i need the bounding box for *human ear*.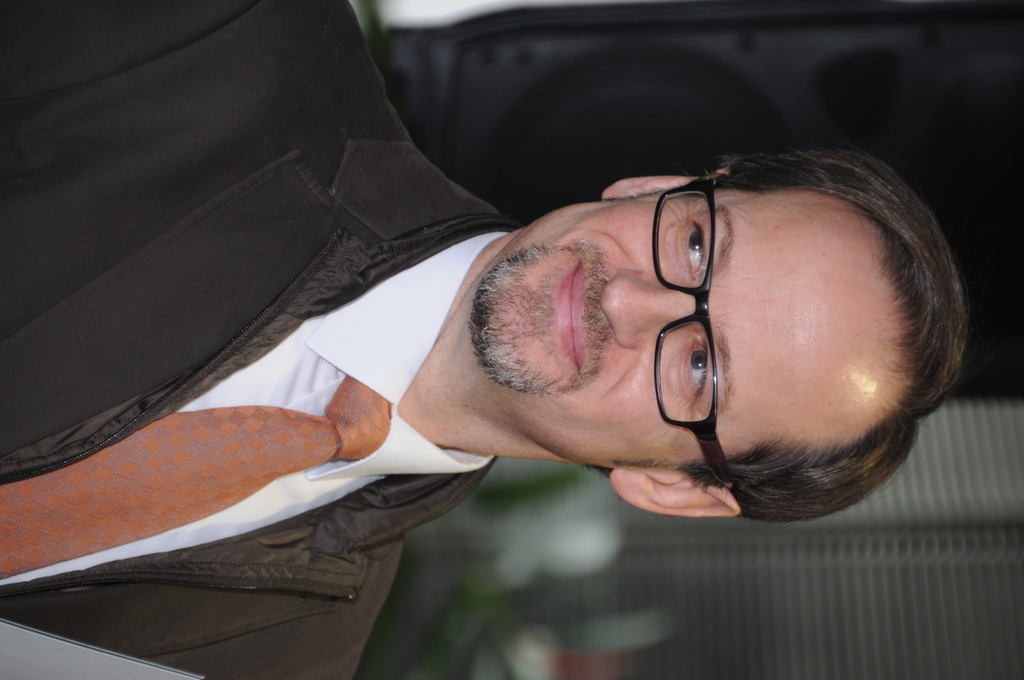
Here it is: select_region(605, 176, 725, 198).
